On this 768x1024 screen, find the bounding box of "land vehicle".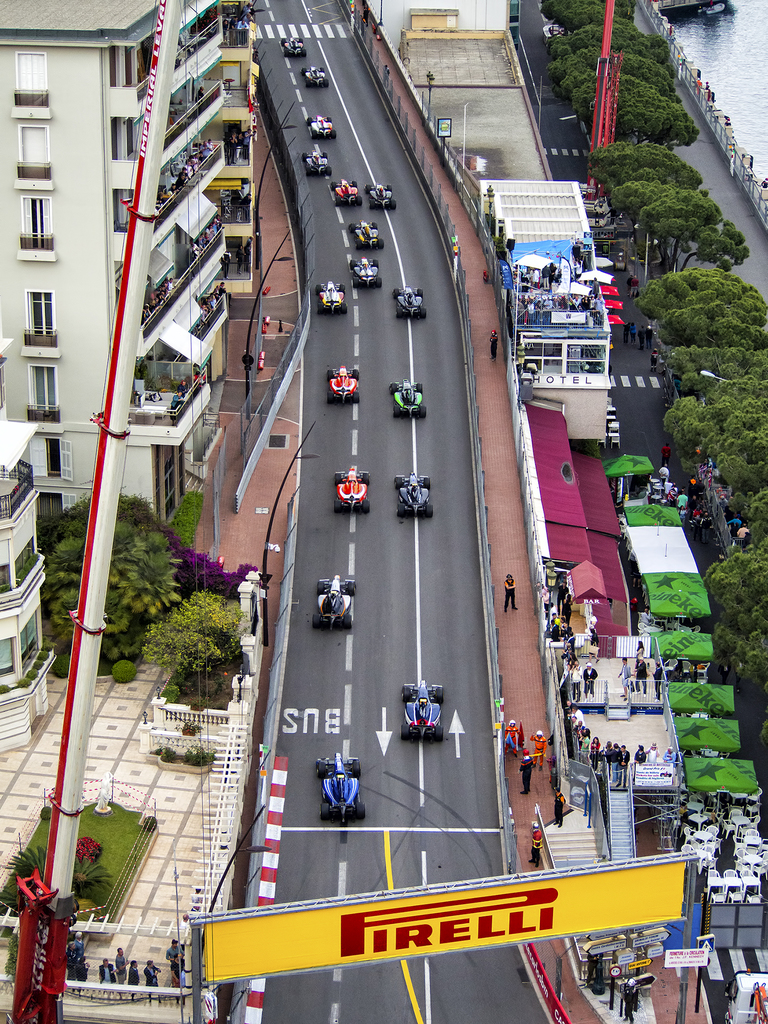
Bounding box: 324, 366, 363, 404.
